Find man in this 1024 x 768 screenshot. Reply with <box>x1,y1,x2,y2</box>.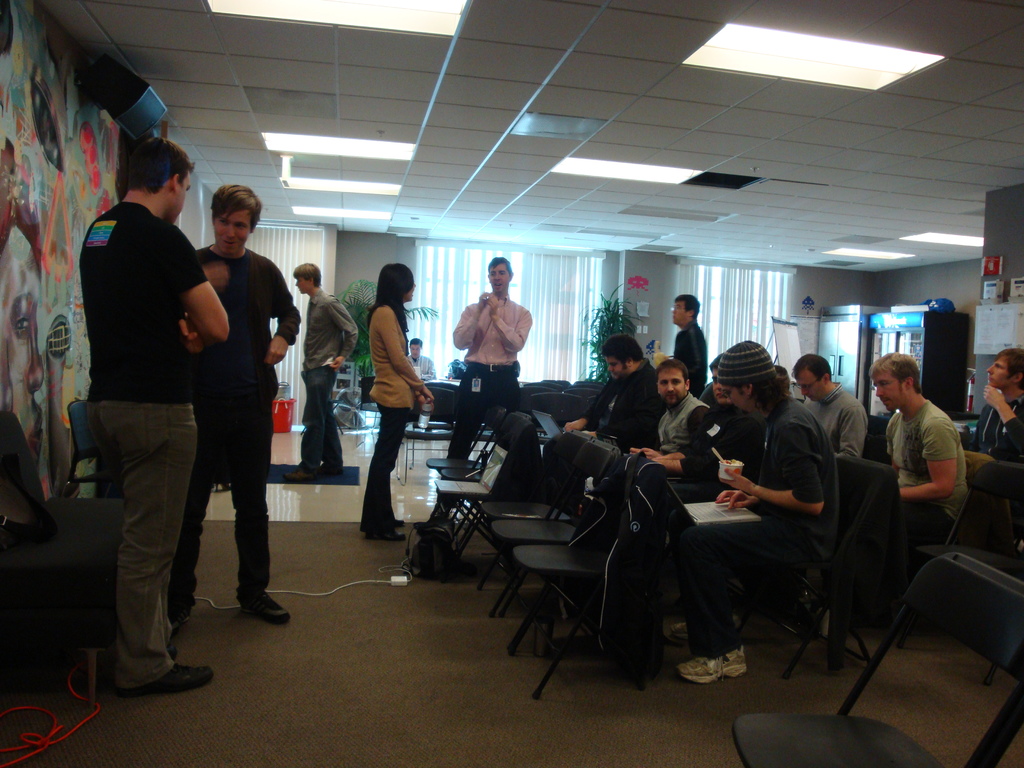
<box>626,356,712,464</box>.
